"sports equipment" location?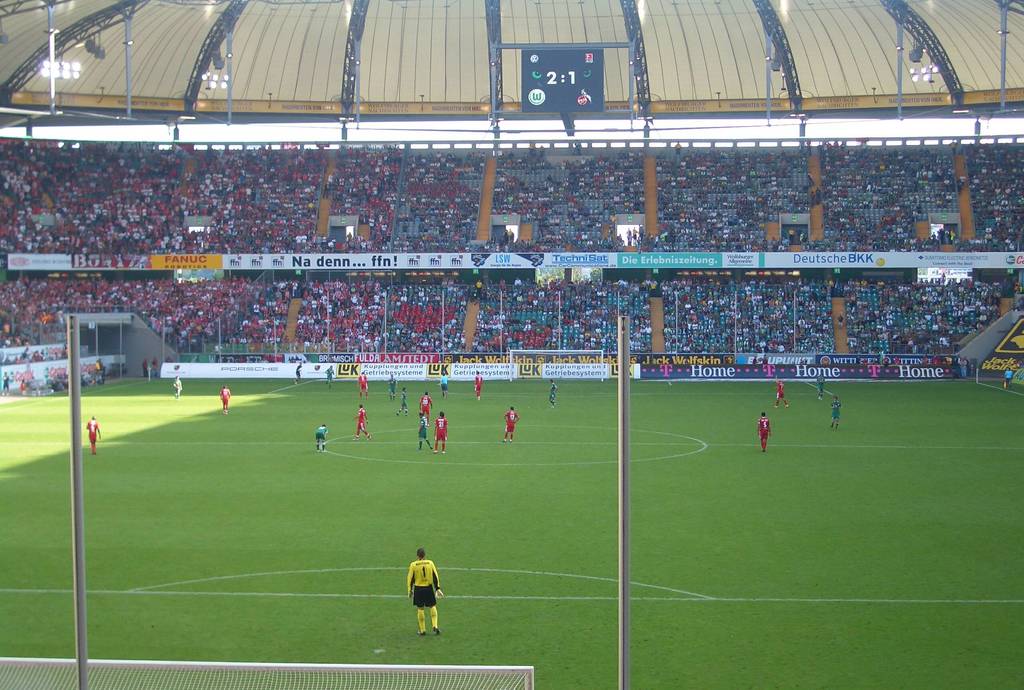
(left=433, top=589, right=447, bottom=602)
